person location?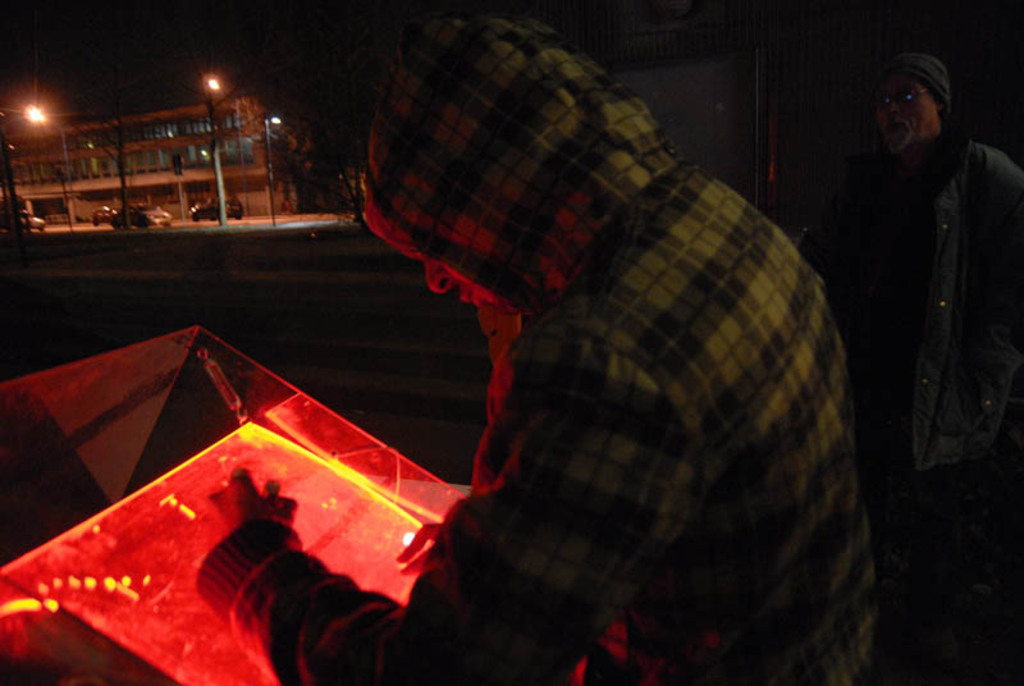
[810,36,1018,571]
